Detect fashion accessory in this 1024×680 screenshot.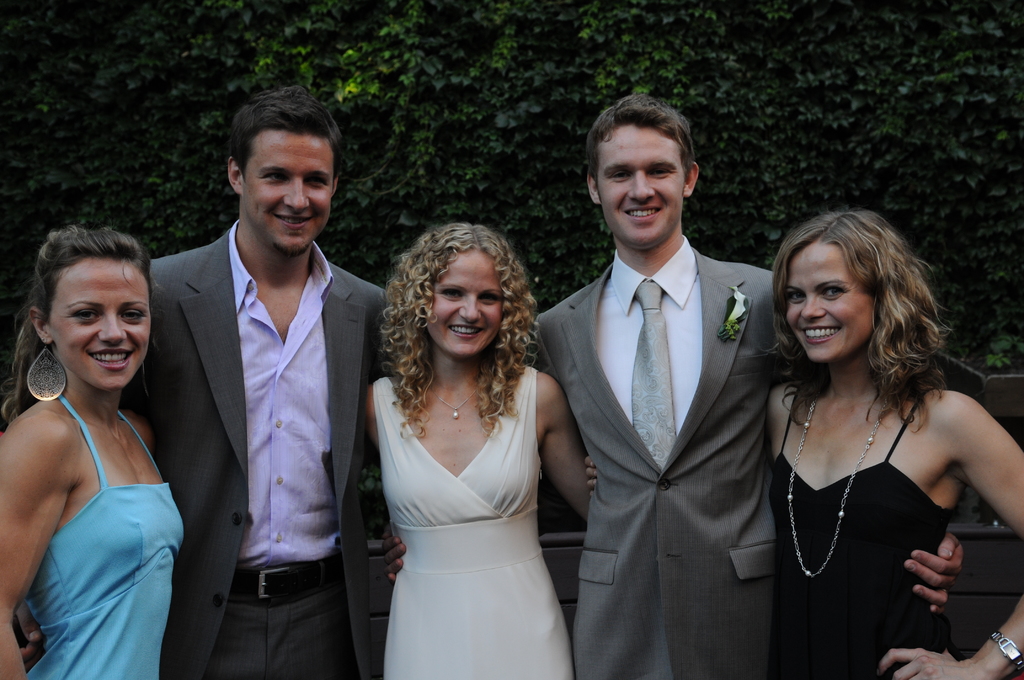
Detection: <bbox>426, 374, 483, 423</bbox>.
